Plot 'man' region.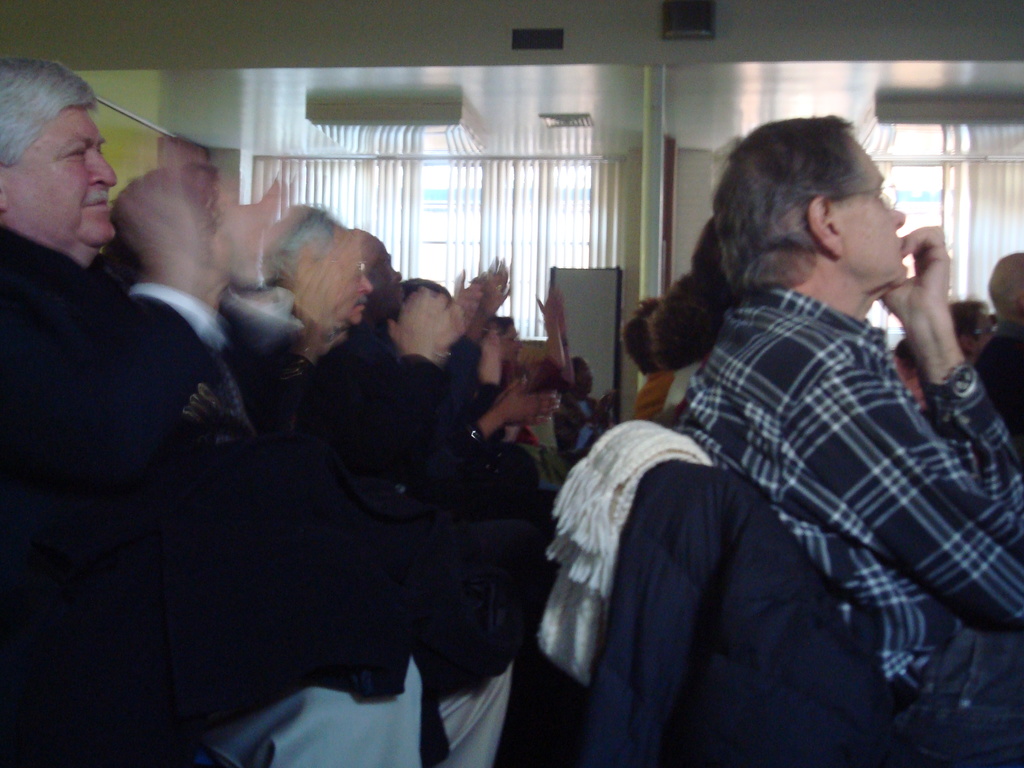
Plotted at box=[196, 207, 417, 765].
